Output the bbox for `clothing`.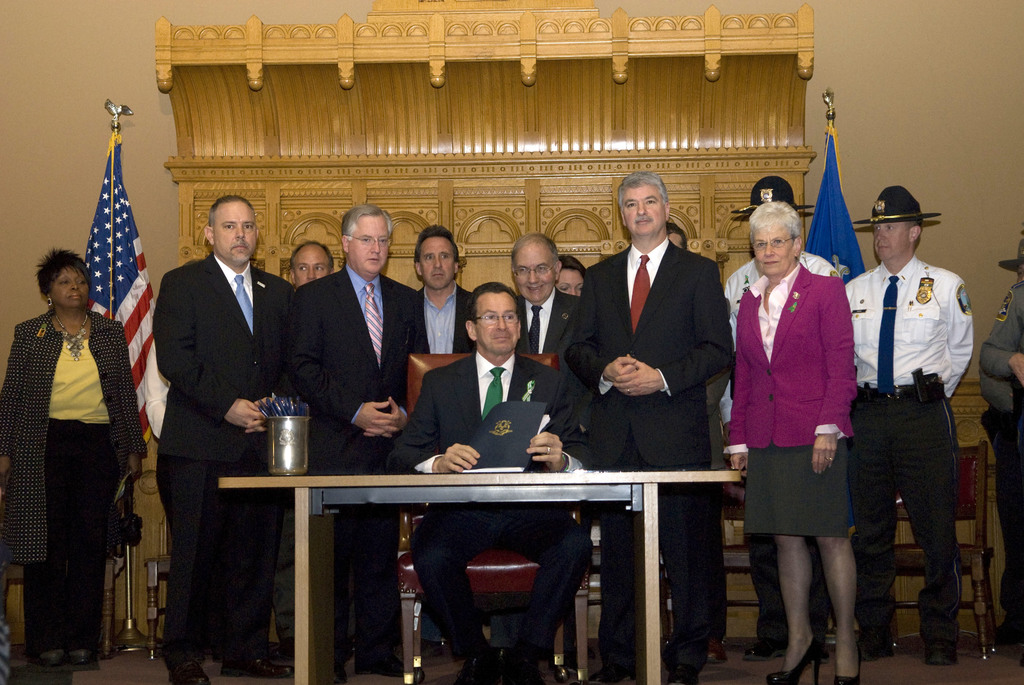
bbox=(729, 272, 858, 527).
